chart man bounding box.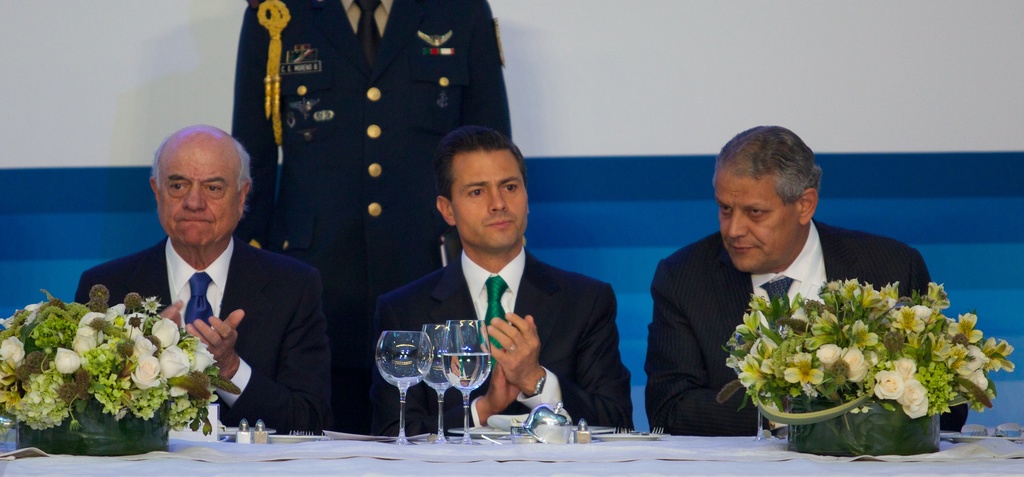
Charted: detection(228, 0, 513, 351).
